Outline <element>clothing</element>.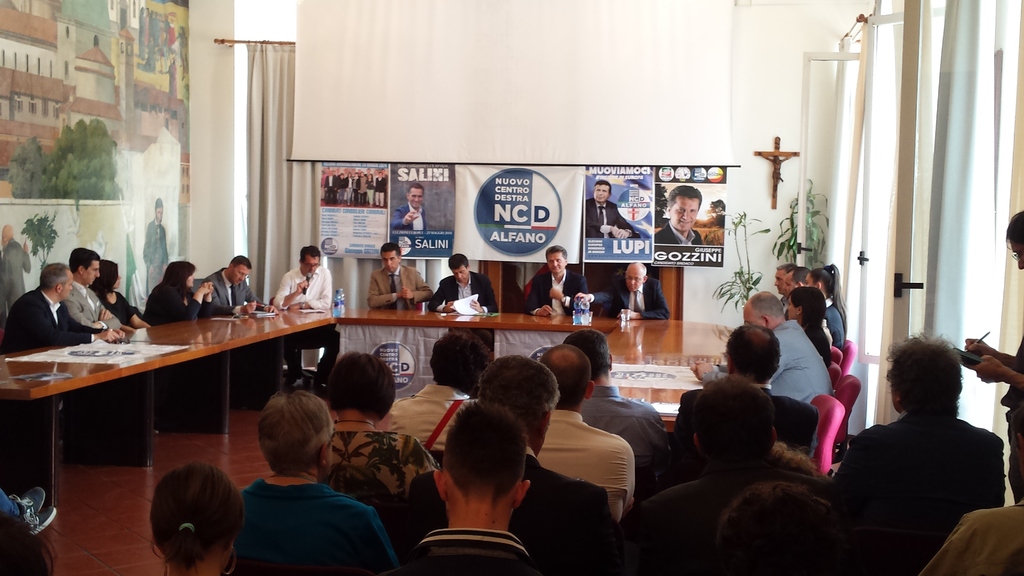
Outline: bbox=(431, 272, 496, 347).
